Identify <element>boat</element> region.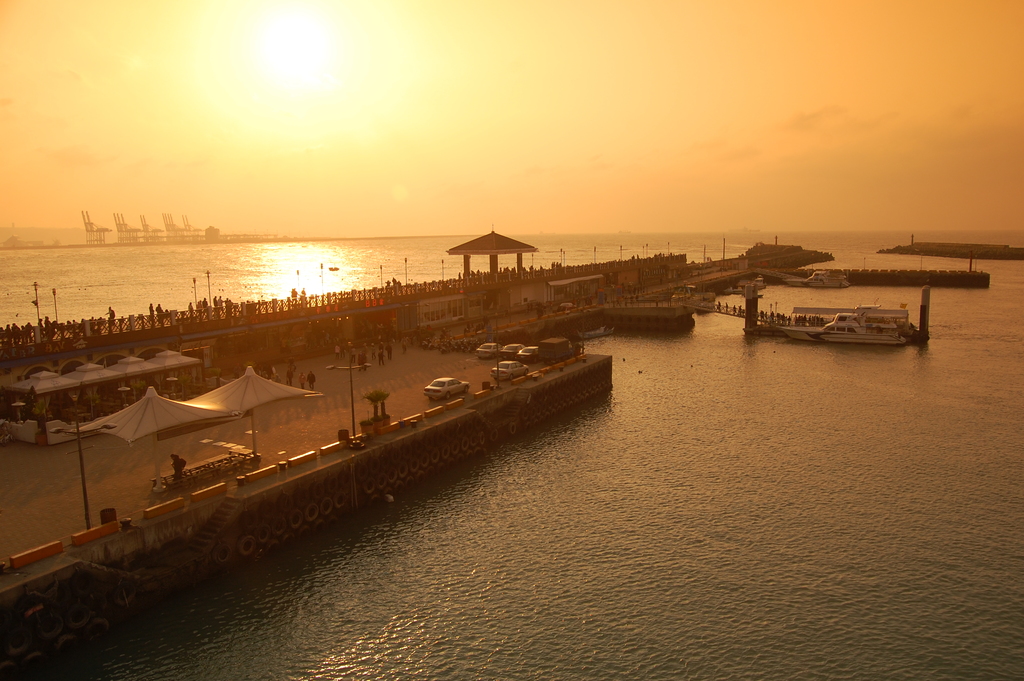
Region: l=724, t=288, r=957, b=347.
